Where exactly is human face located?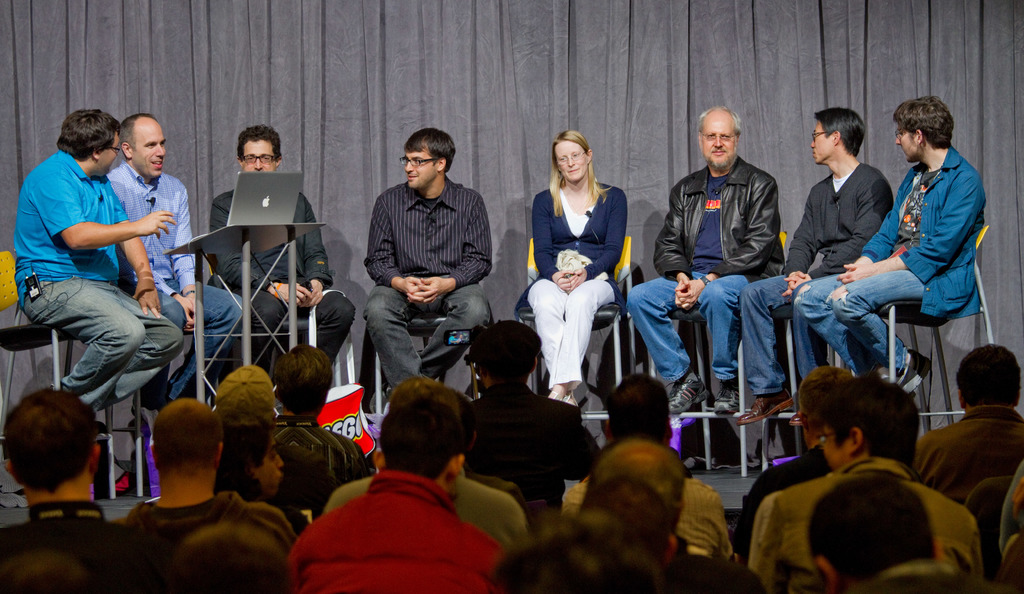
Its bounding box is locate(817, 425, 847, 471).
